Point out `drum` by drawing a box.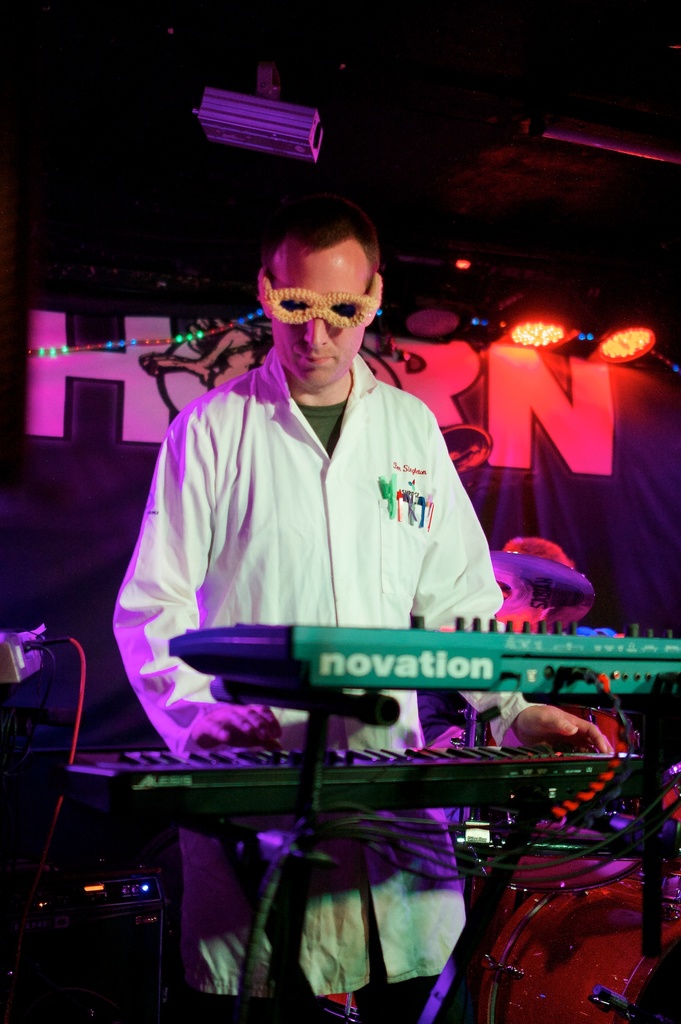
(462, 708, 643, 895).
